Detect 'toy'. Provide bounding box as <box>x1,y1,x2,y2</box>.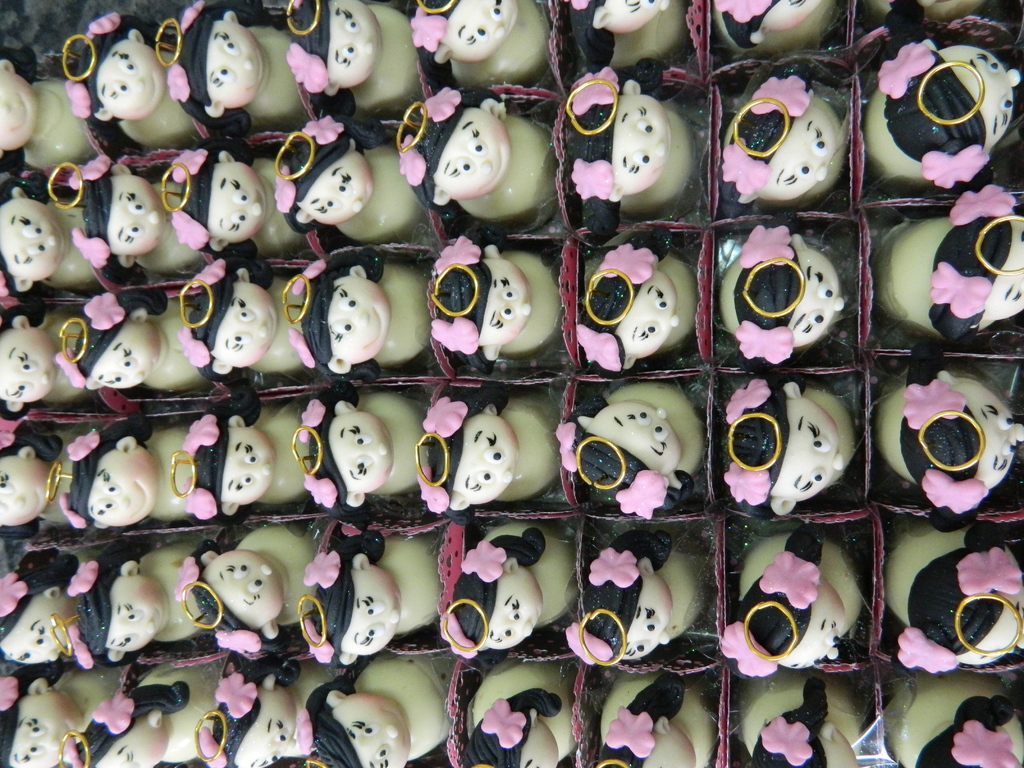
<box>721,524,864,678</box>.
